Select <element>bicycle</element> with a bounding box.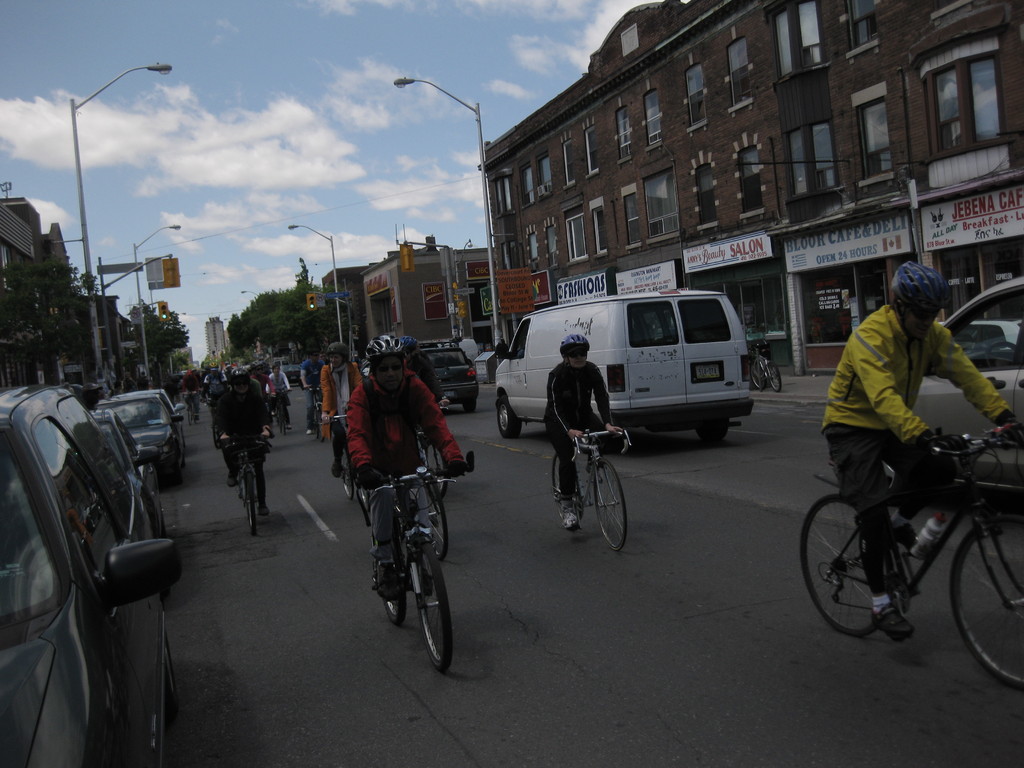
x1=305 y1=383 x2=326 y2=440.
